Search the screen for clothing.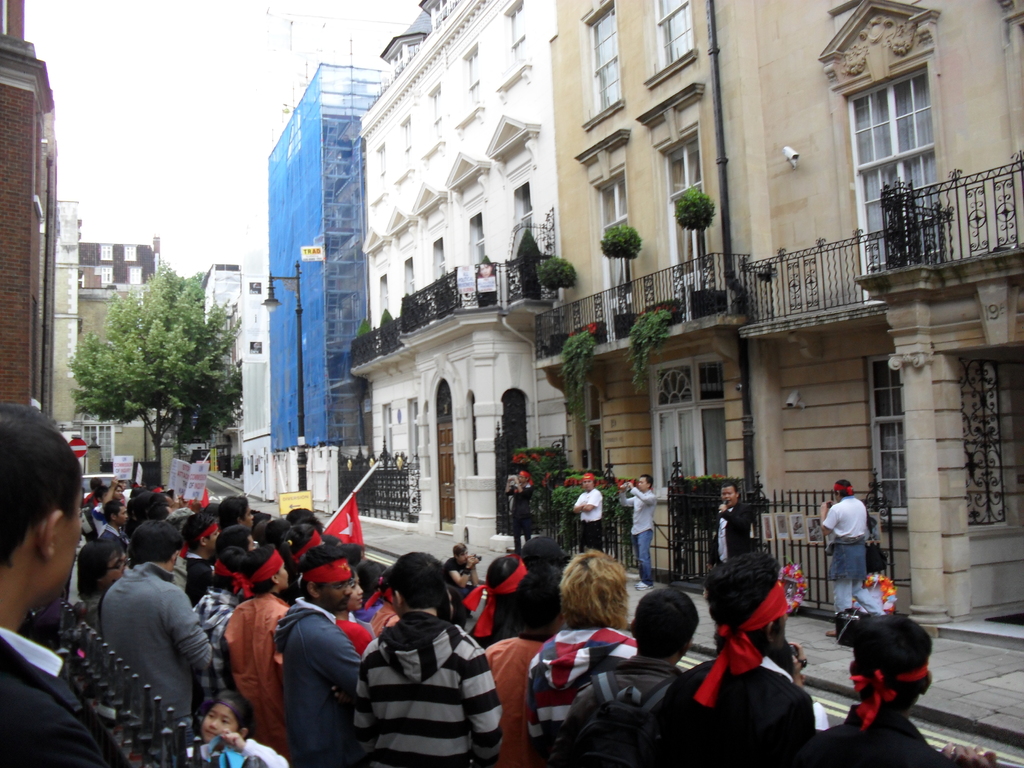
Found at 707 503 756 566.
